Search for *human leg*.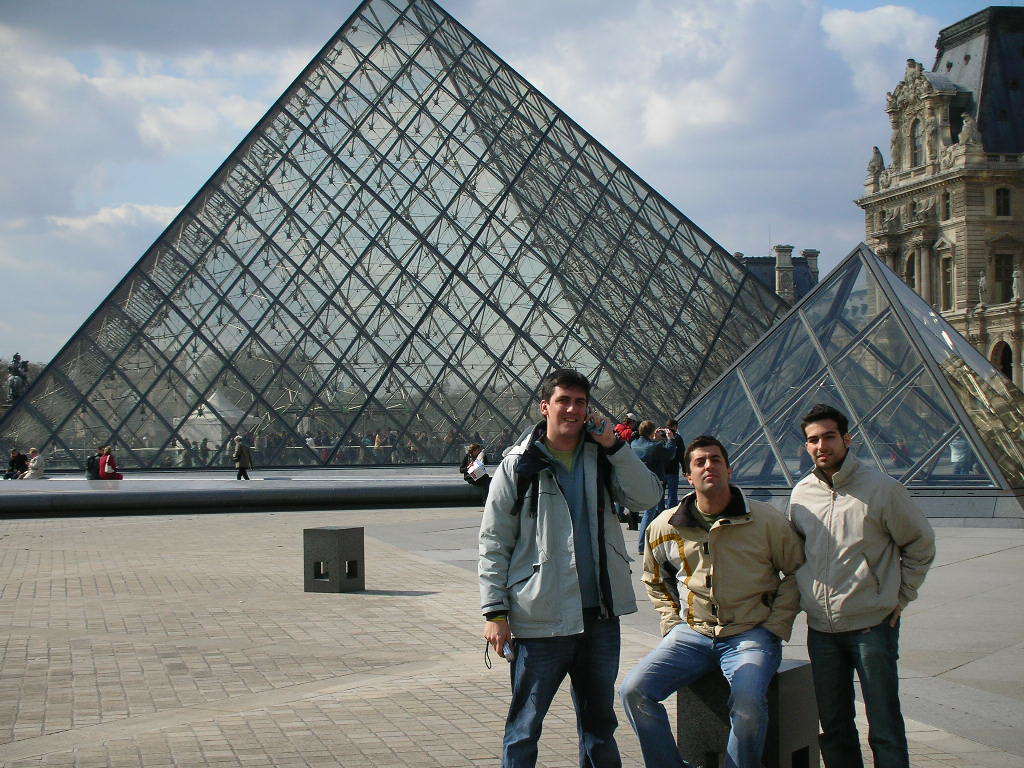
Found at pyautogui.locateOnScreen(237, 463, 244, 478).
